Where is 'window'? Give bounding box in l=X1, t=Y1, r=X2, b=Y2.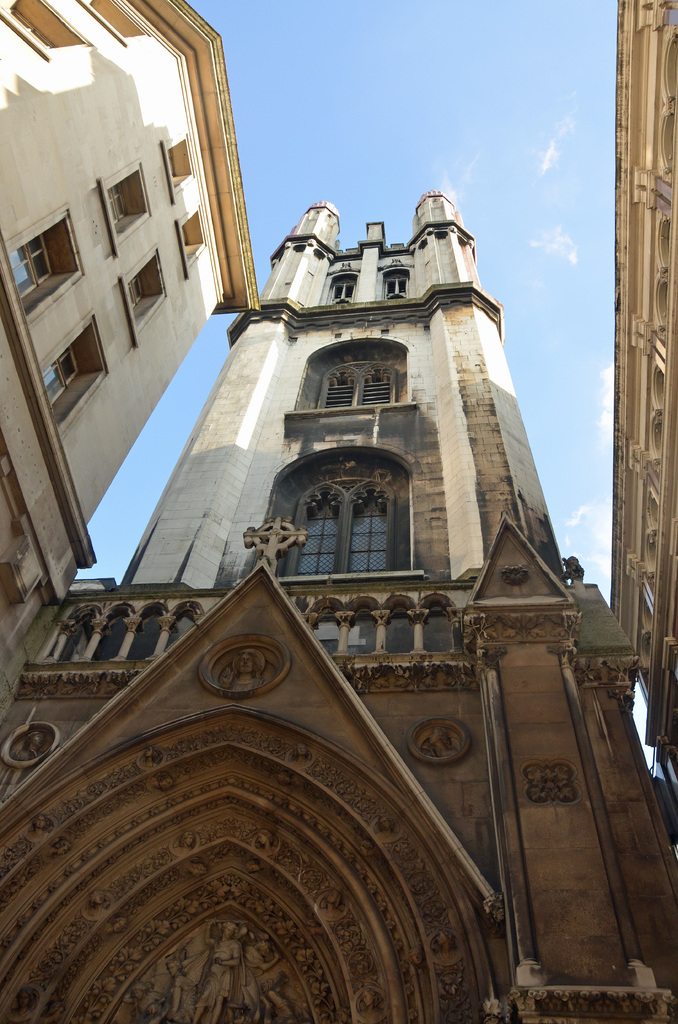
l=102, t=257, r=174, b=355.
